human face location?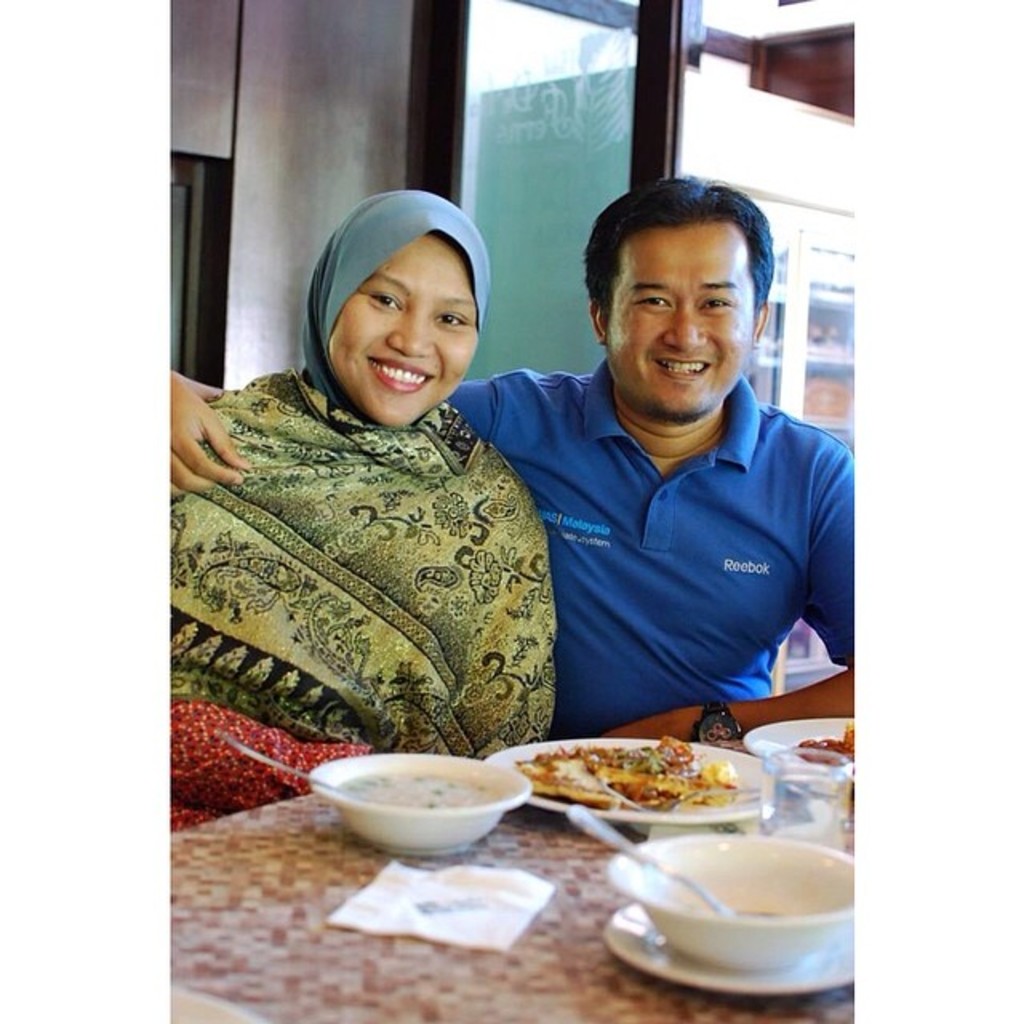
rect(333, 235, 475, 432)
